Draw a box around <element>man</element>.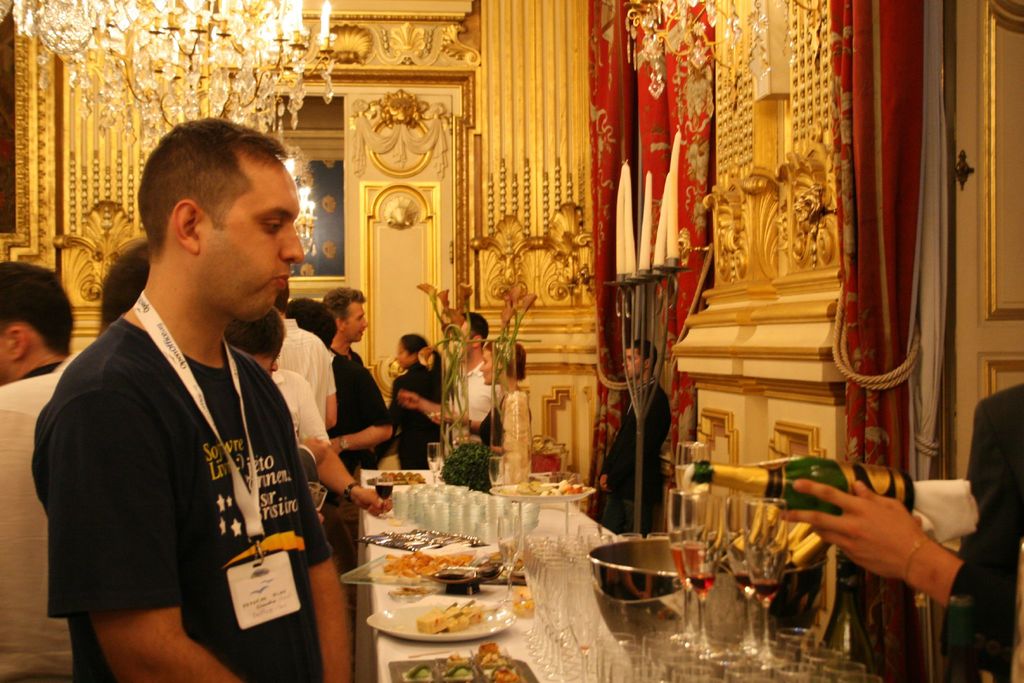
x1=596, y1=339, x2=675, y2=540.
